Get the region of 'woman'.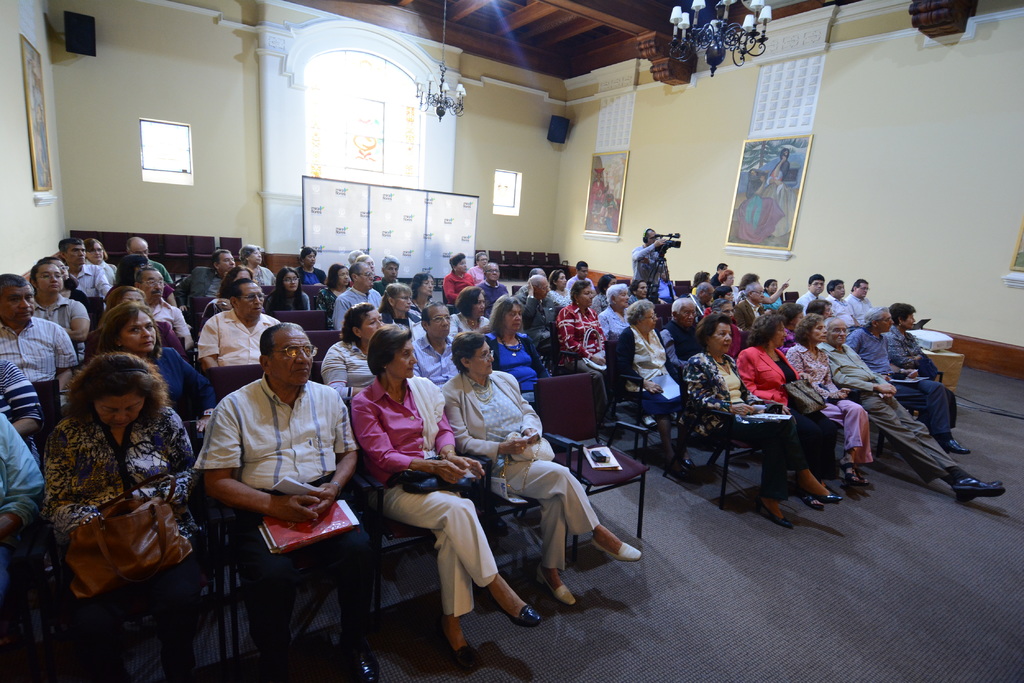
[left=452, top=287, right=491, bottom=343].
